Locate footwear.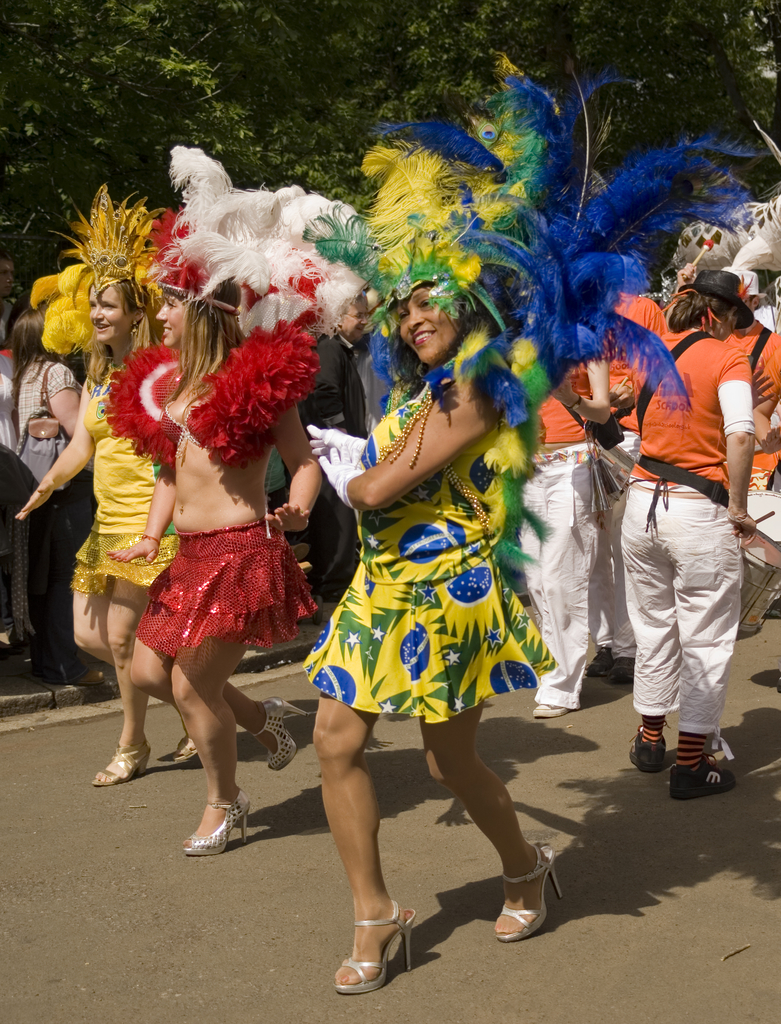
Bounding box: <region>322, 896, 417, 996</region>.
